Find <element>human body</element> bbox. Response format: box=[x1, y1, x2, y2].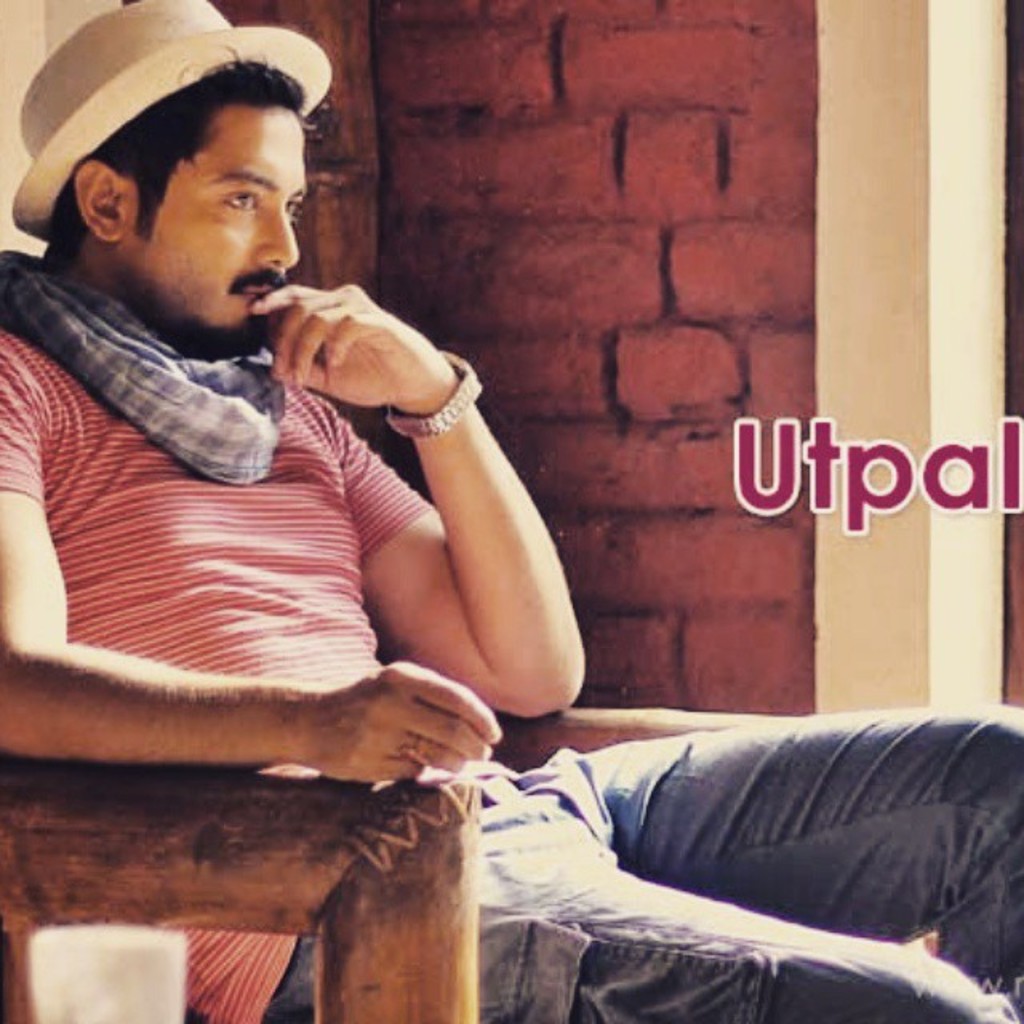
box=[0, 45, 1022, 1022].
